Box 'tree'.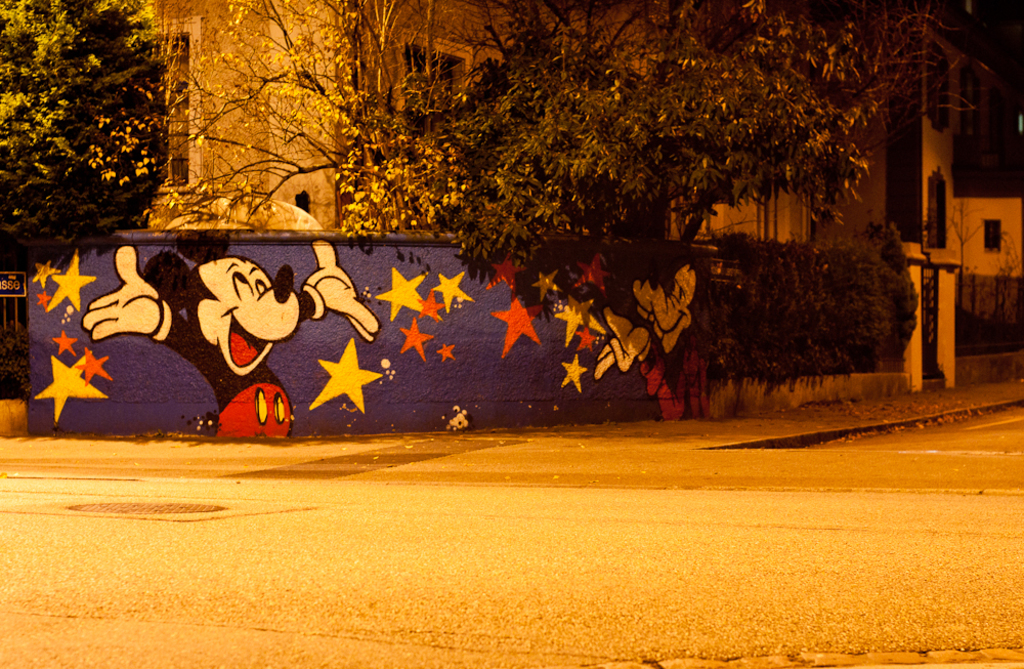
bbox=(16, 9, 194, 231).
